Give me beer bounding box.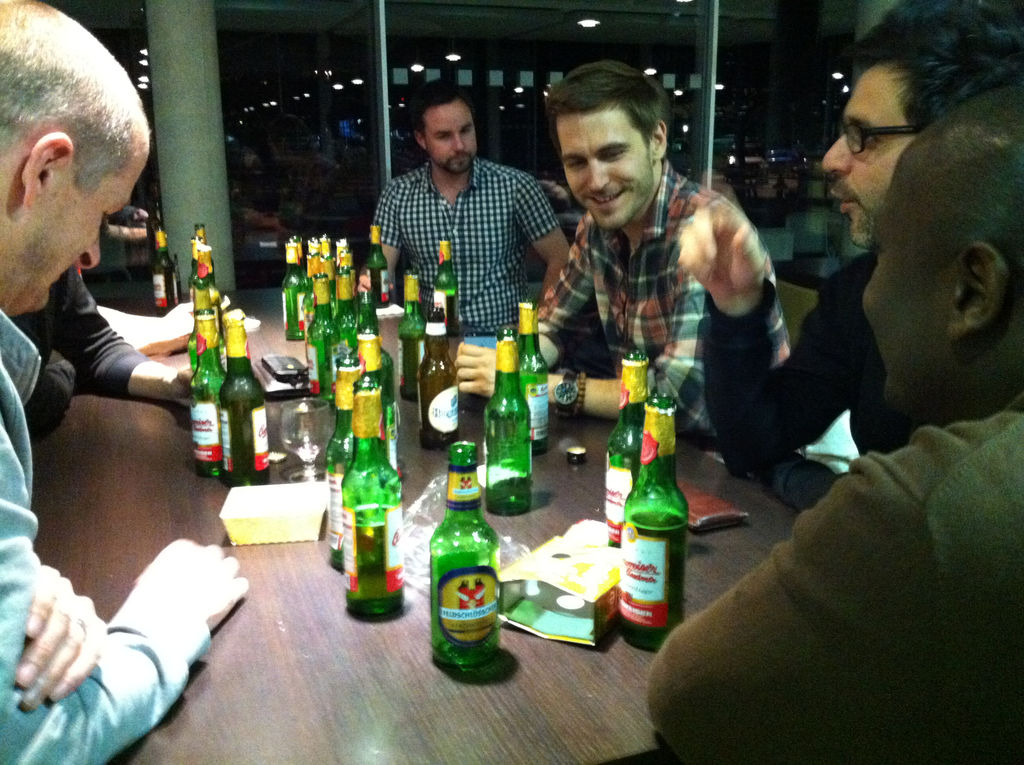
{"left": 513, "top": 300, "right": 547, "bottom": 451}.
